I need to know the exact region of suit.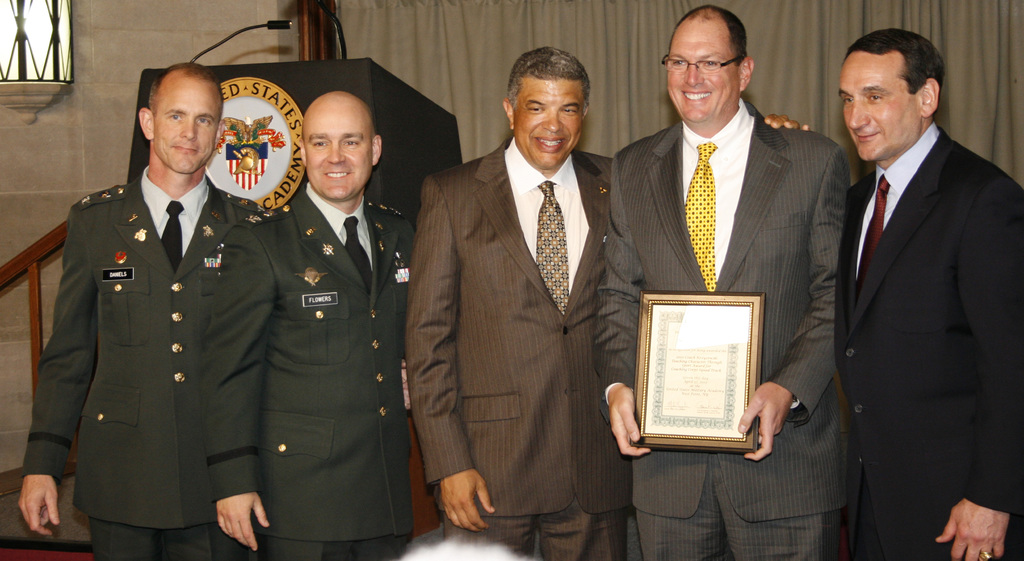
Region: x1=404 y1=43 x2=634 y2=543.
